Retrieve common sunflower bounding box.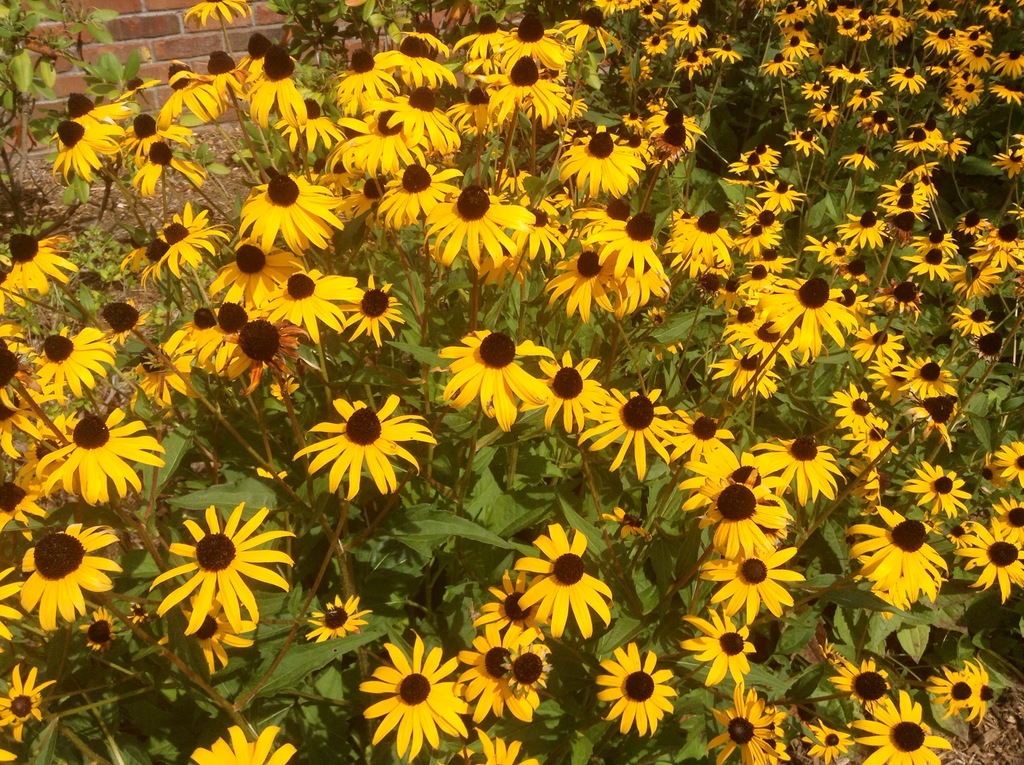
Bounding box: l=36, t=326, r=89, b=403.
